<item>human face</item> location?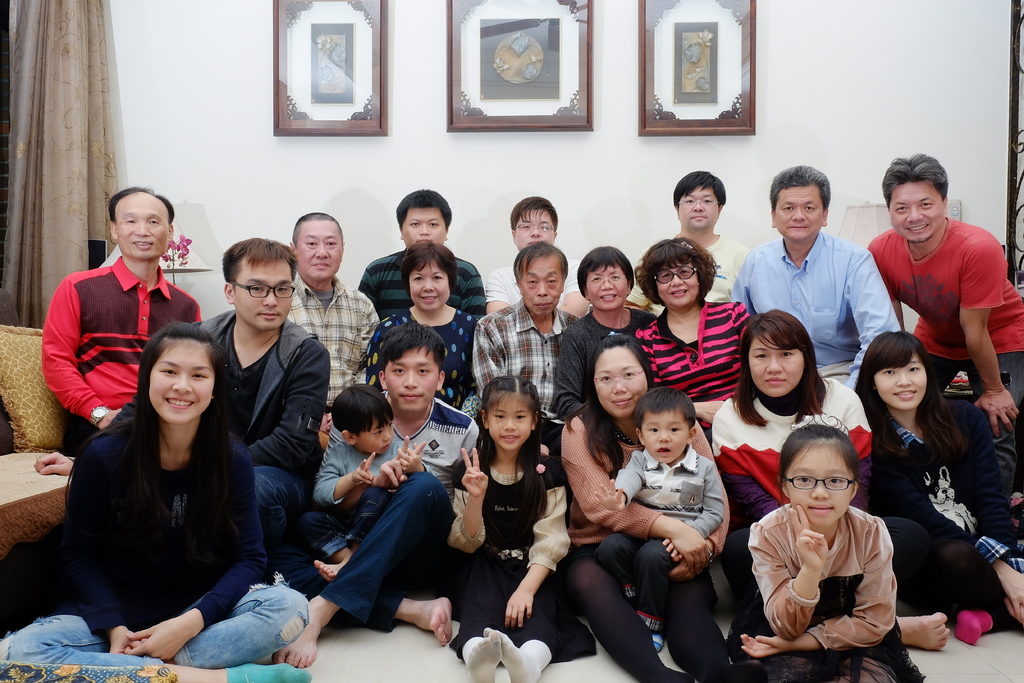
left=359, top=417, right=394, bottom=452
